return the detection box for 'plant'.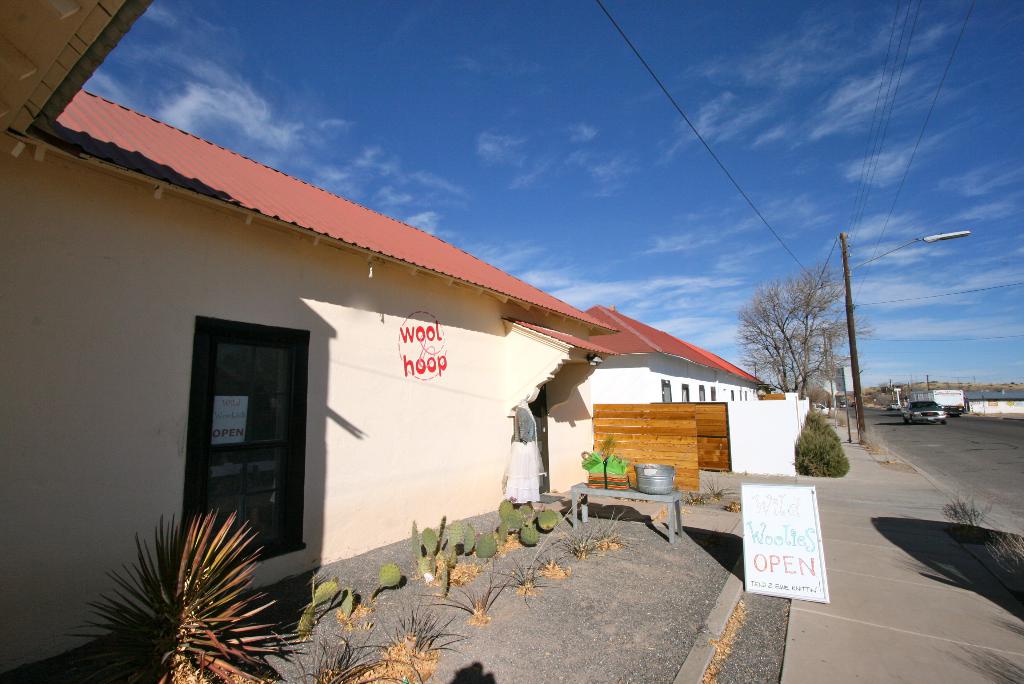
492, 489, 530, 543.
